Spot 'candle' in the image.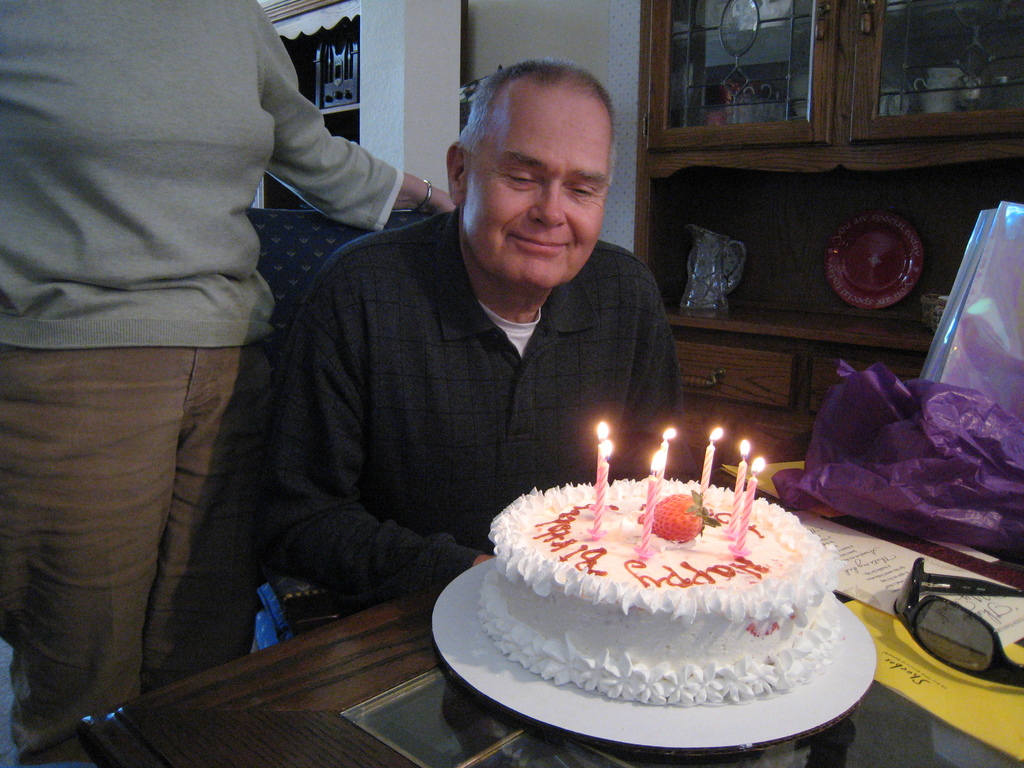
'candle' found at bbox(737, 456, 766, 556).
